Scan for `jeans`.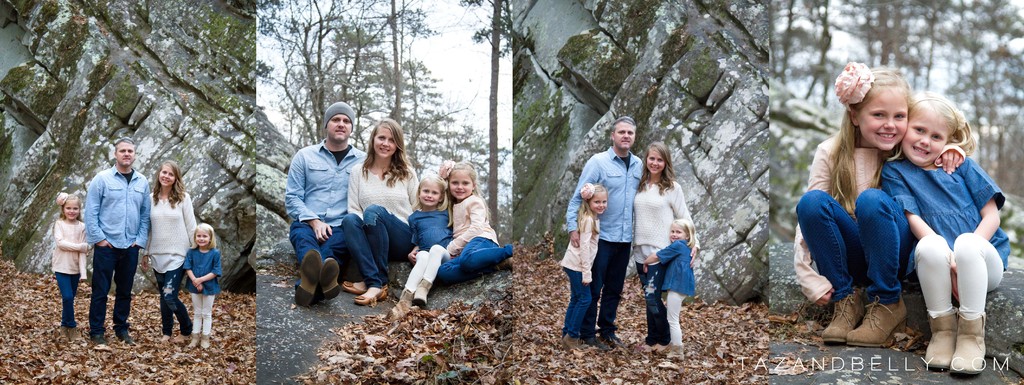
Scan result: crop(585, 241, 626, 337).
